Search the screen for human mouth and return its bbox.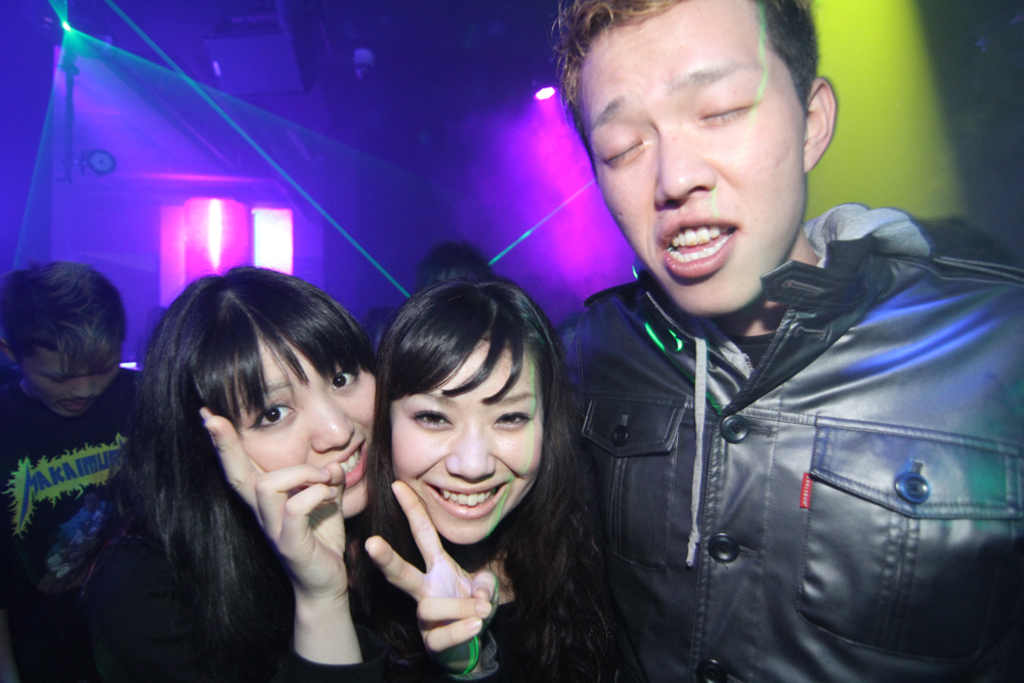
Found: 656:219:735:281.
